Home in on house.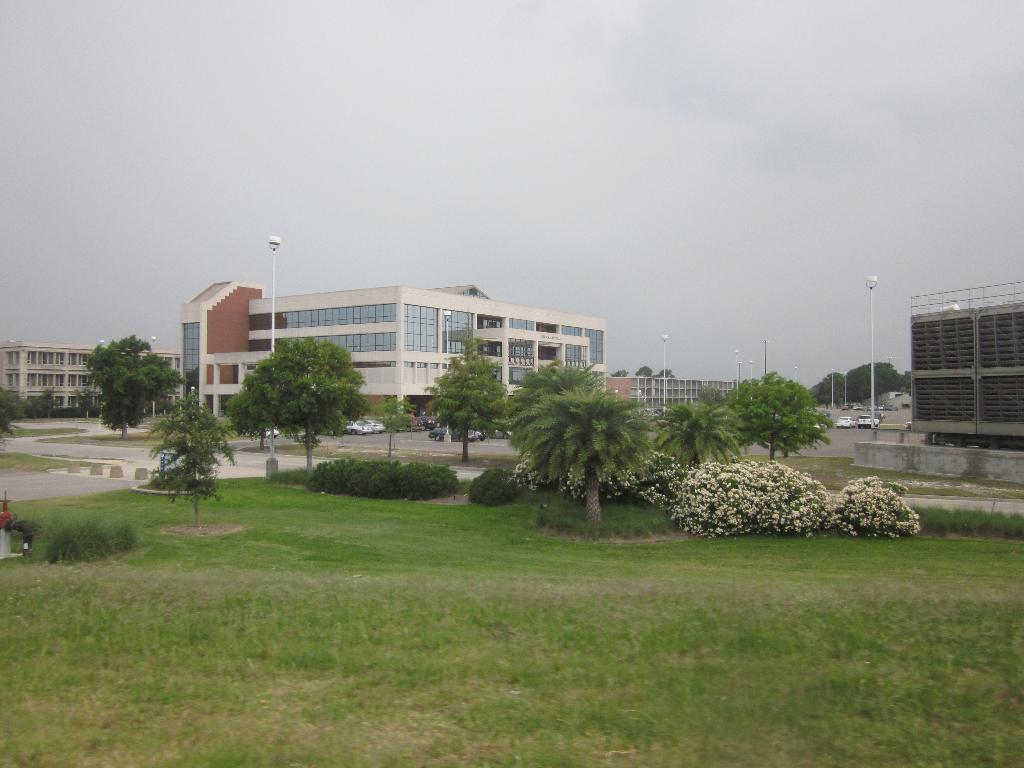
Homed in at [left=0, top=337, right=180, bottom=412].
